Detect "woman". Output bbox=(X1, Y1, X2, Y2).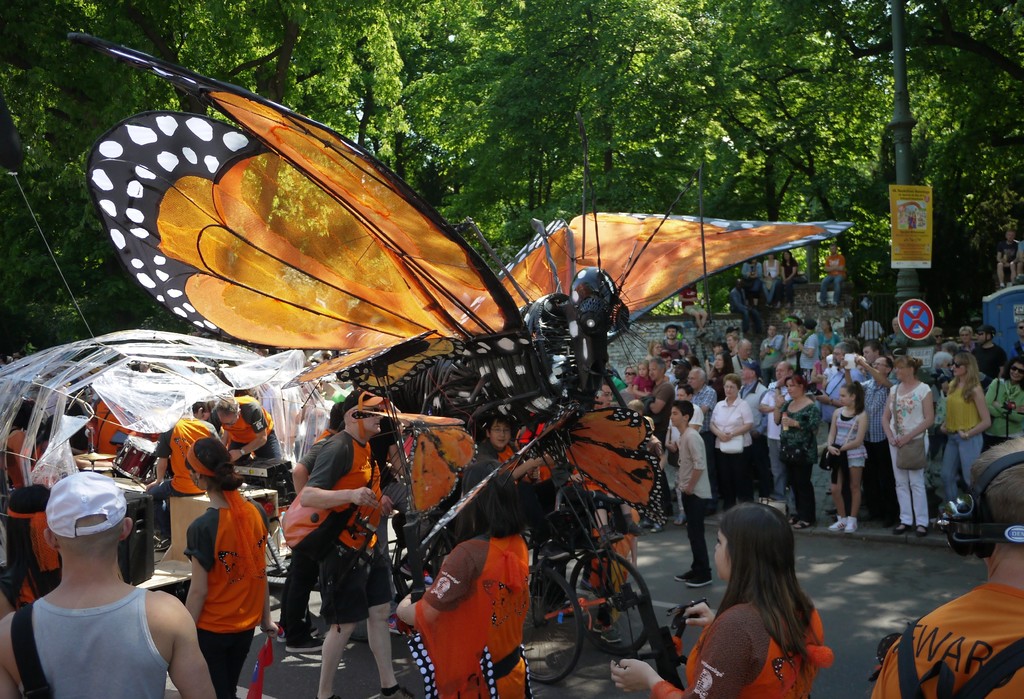
bbox=(706, 350, 742, 408).
